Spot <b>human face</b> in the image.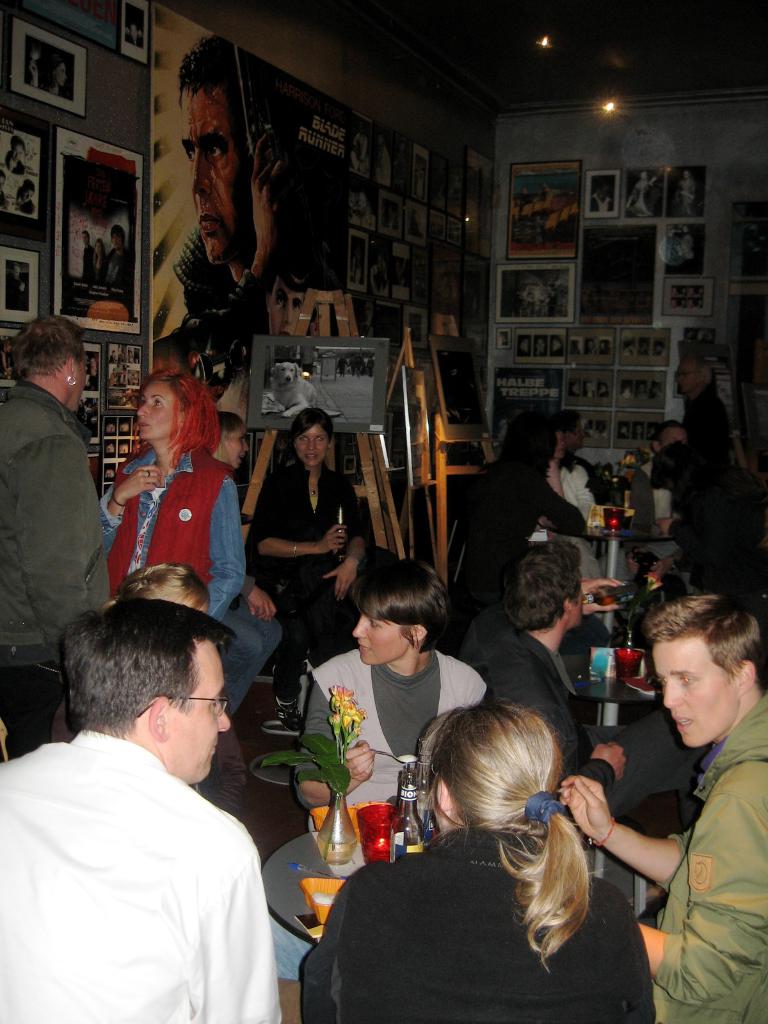
<b>human face</b> found at bbox=(137, 379, 184, 440).
